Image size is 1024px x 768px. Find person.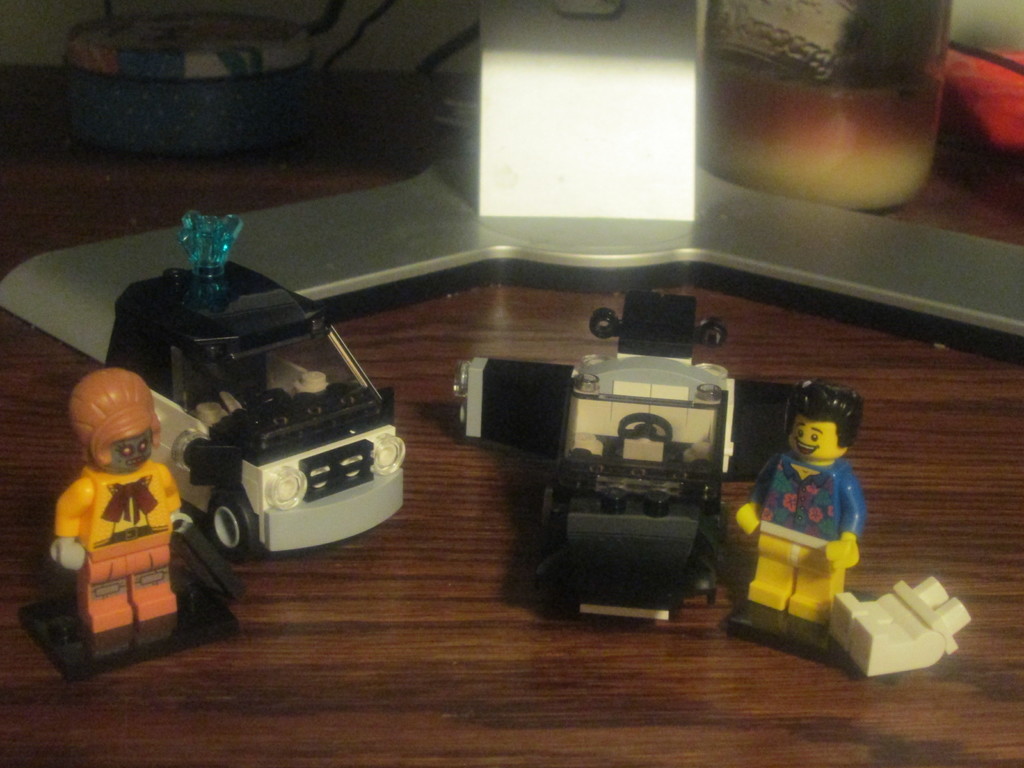
l=735, t=355, r=881, b=653.
